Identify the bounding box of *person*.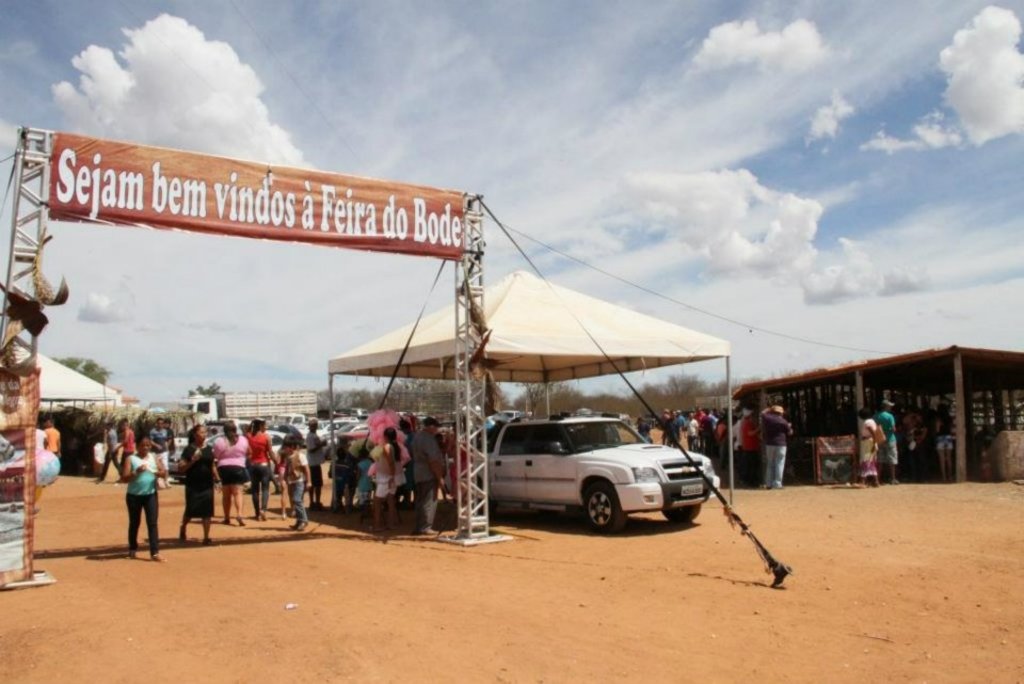
(x1=287, y1=441, x2=316, y2=529).
